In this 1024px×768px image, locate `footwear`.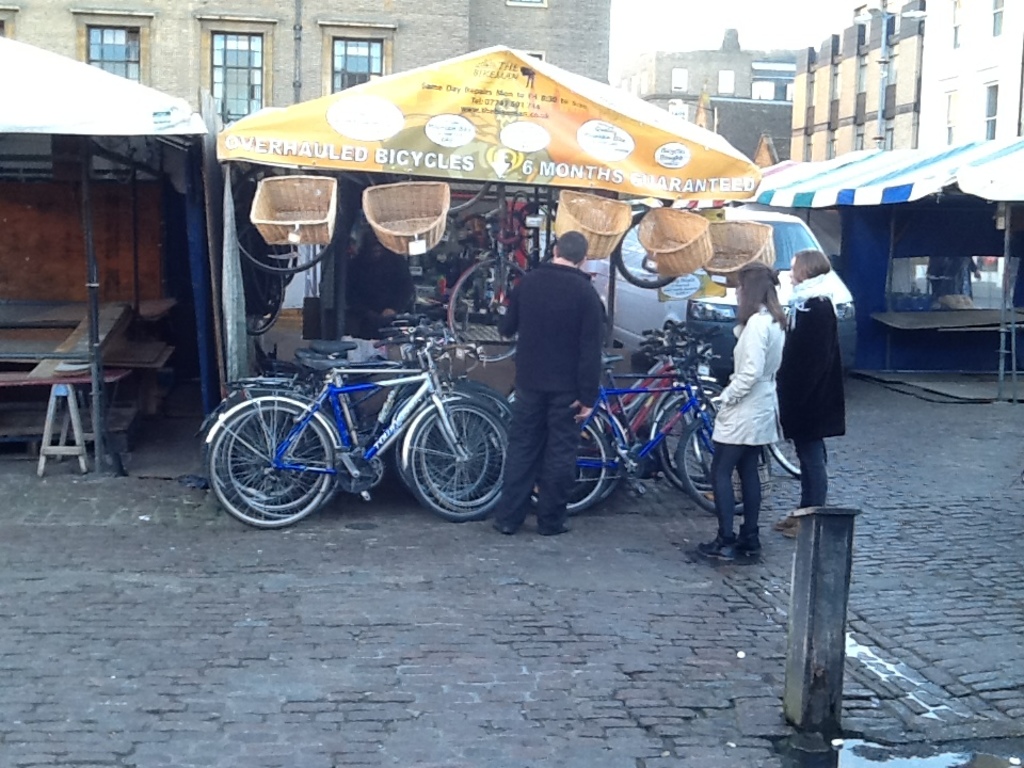
Bounding box: detection(694, 525, 764, 561).
